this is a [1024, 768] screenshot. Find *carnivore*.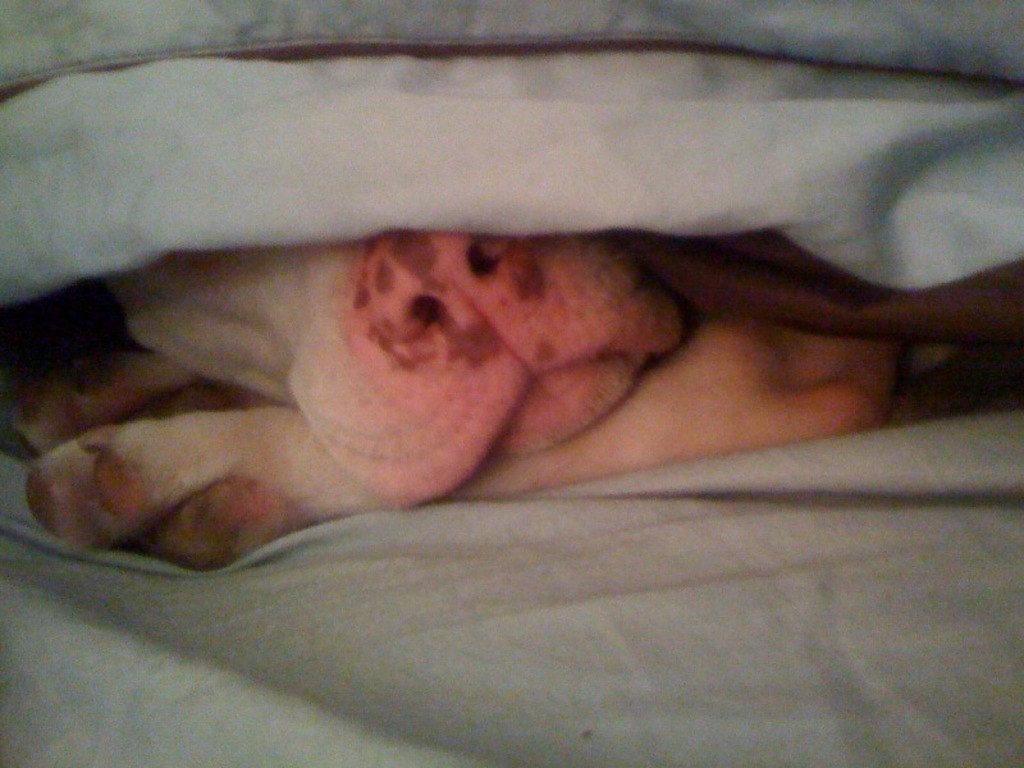
Bounding box: [9,211,1019,596].
